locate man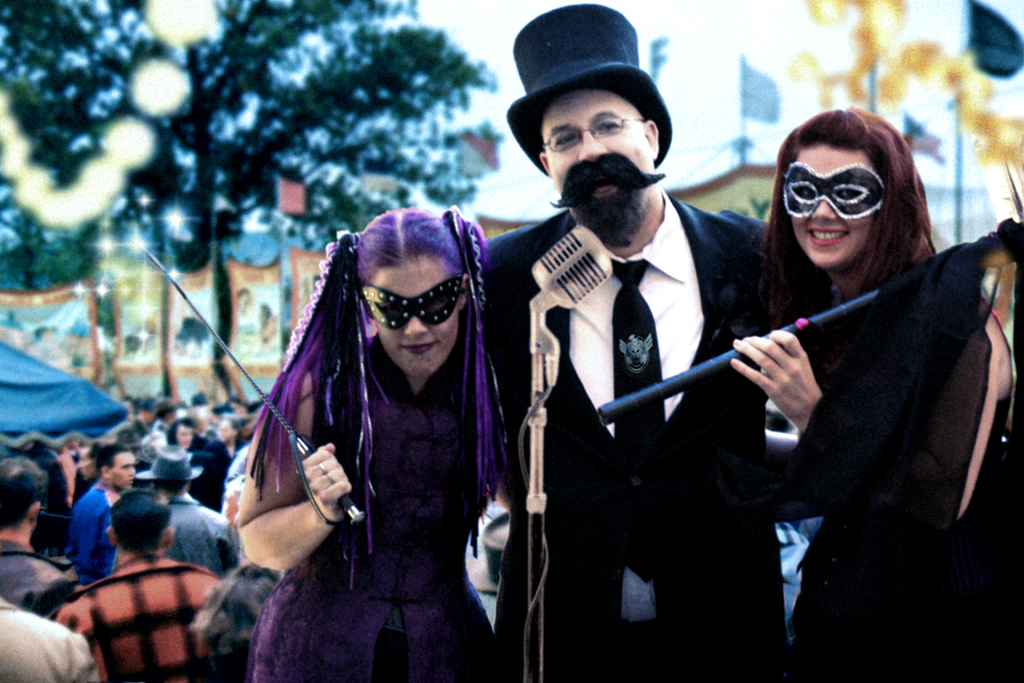
locate(445, 47, 821, 664)
